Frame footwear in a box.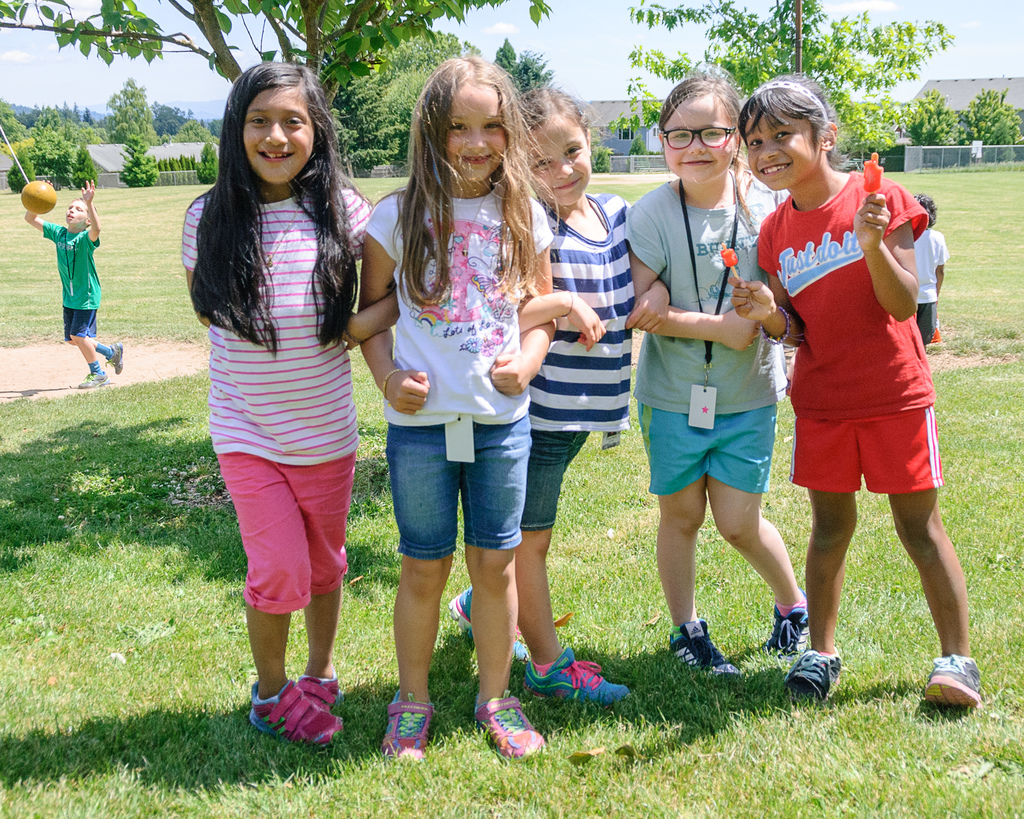
pyautogui.locateOnScreen(924, 653, 984, 712).
